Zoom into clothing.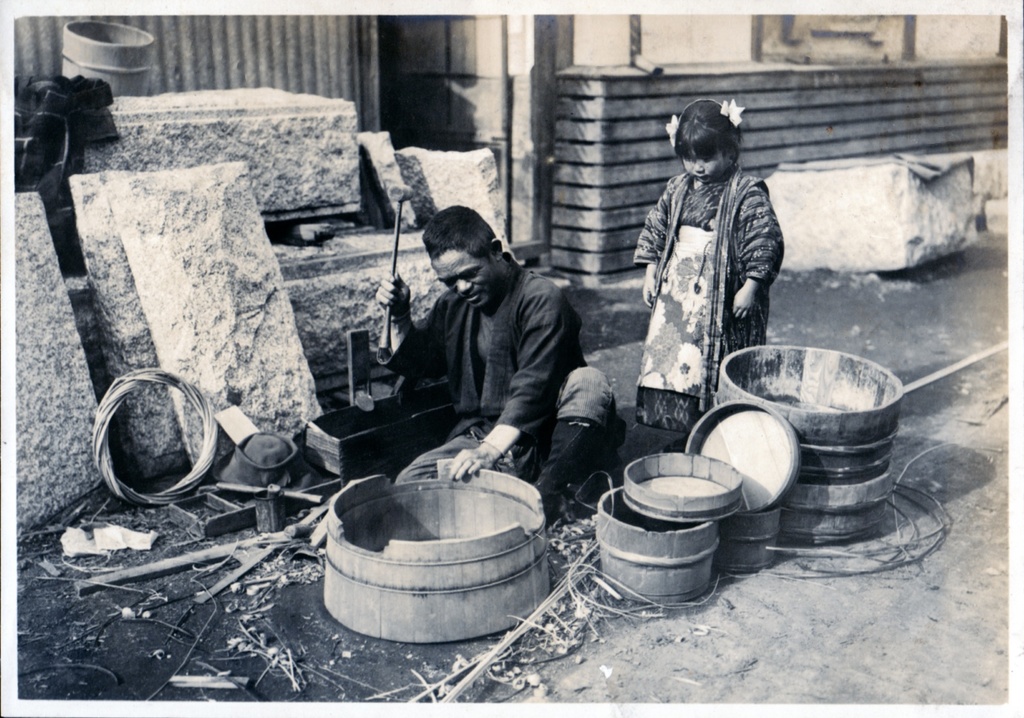
Zoom target: rect(363, 235, 638, 500).
